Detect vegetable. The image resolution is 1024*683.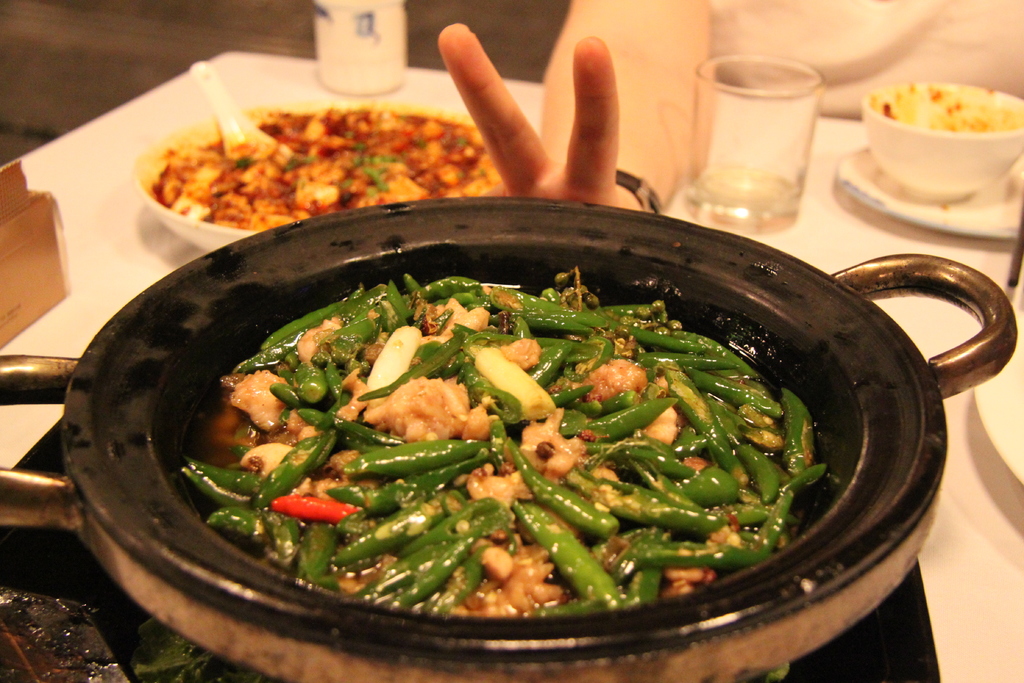
left=355, top=529, right=469, bottom=595.
